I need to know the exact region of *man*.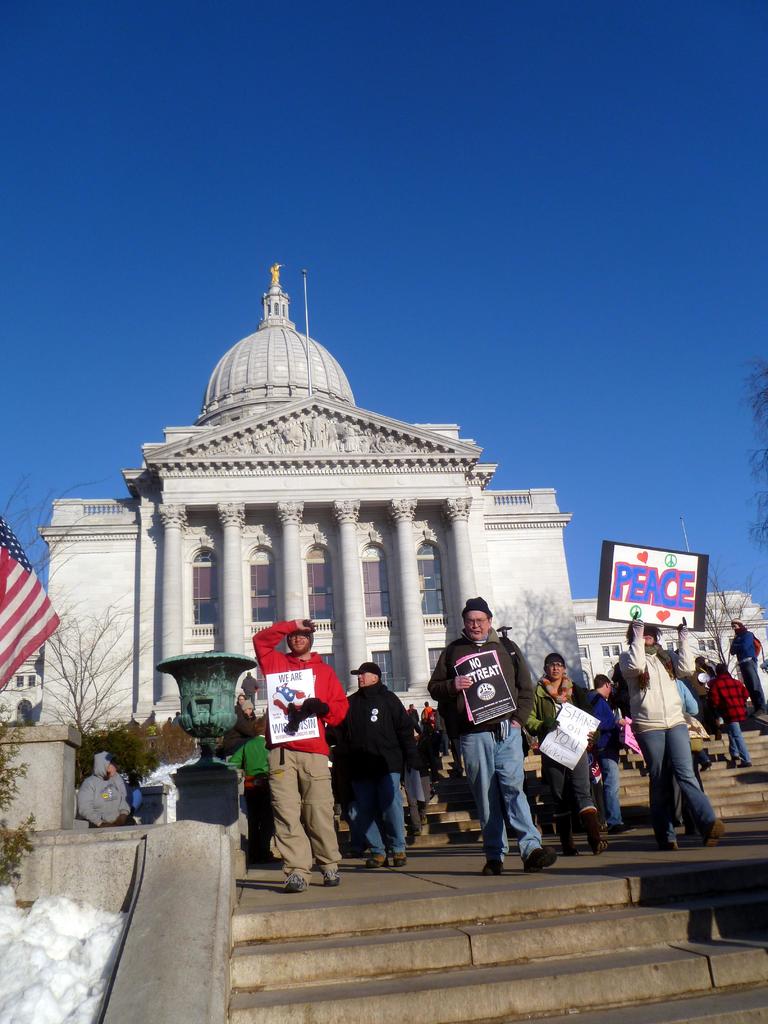
Region: <bbox>575, 670, 623, 829</bbox>.
